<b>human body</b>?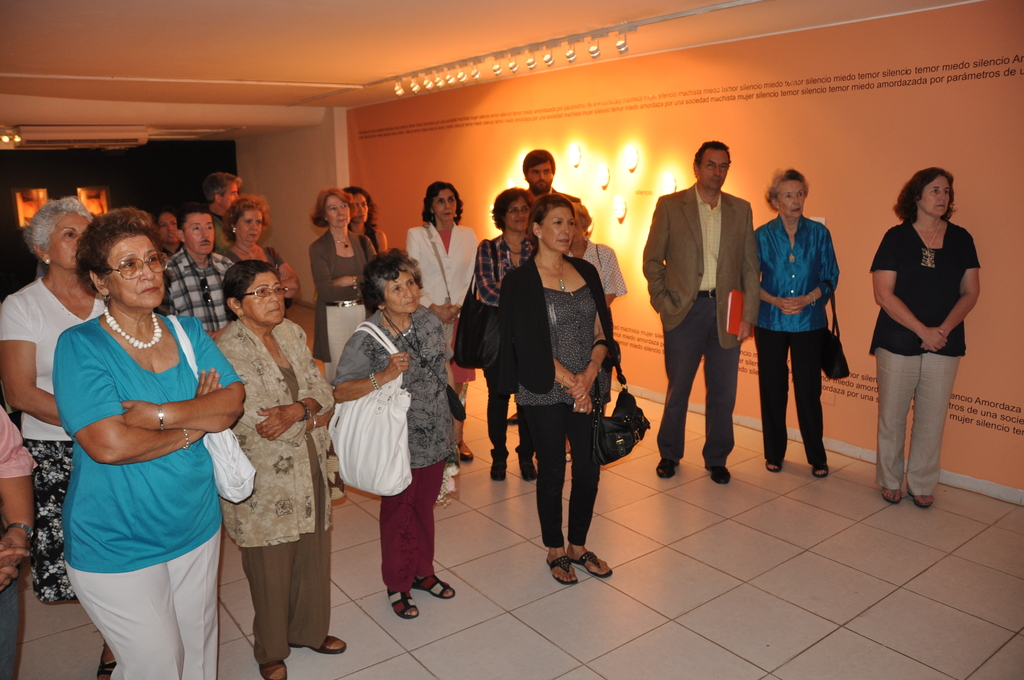
l=527, t=186, r=579, b=202
